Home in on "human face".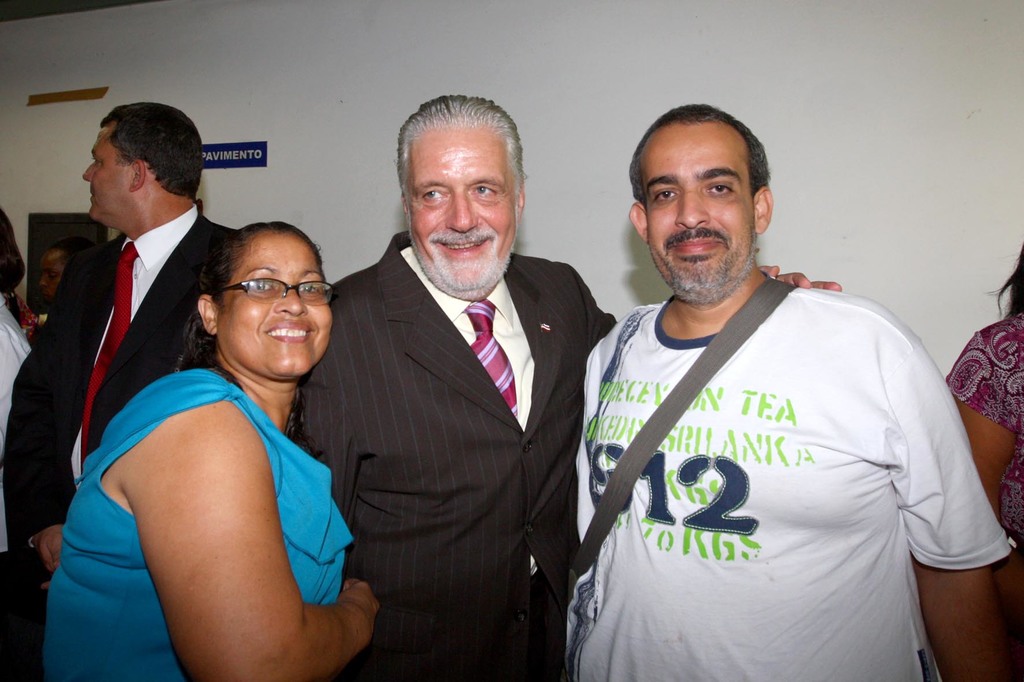
Homed in at detection(42, 257, 65, 297).
